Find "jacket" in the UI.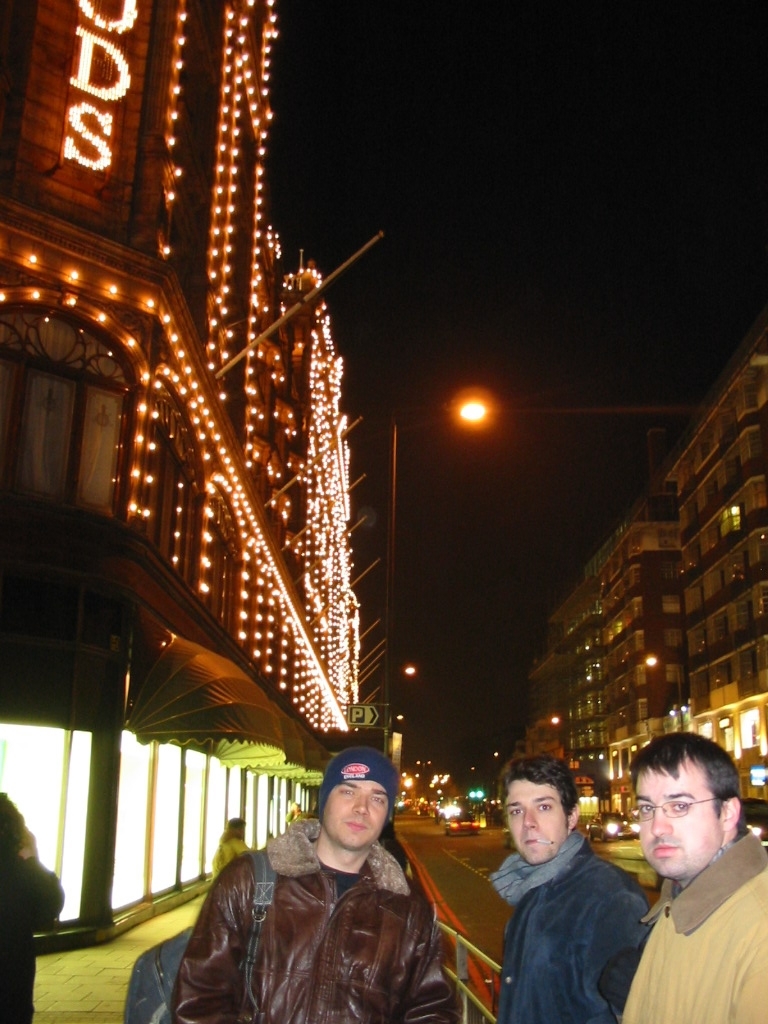
UI element at locate(479, 816, 662, 1023).
